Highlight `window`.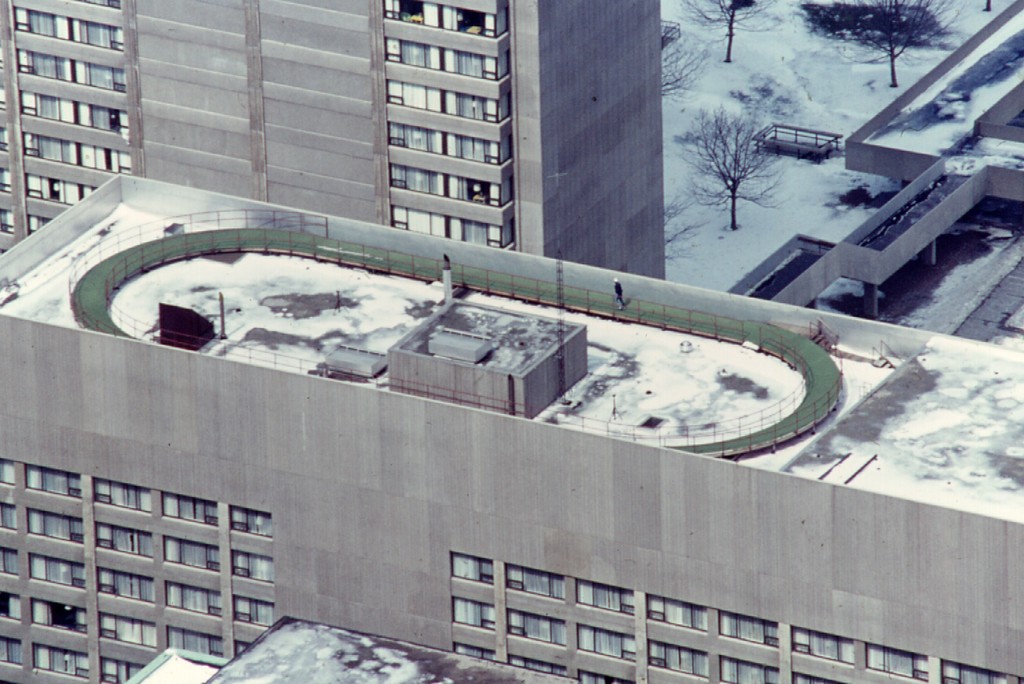
Highlighted region: <bbox>31, 642, 88, 683</bbox>.
